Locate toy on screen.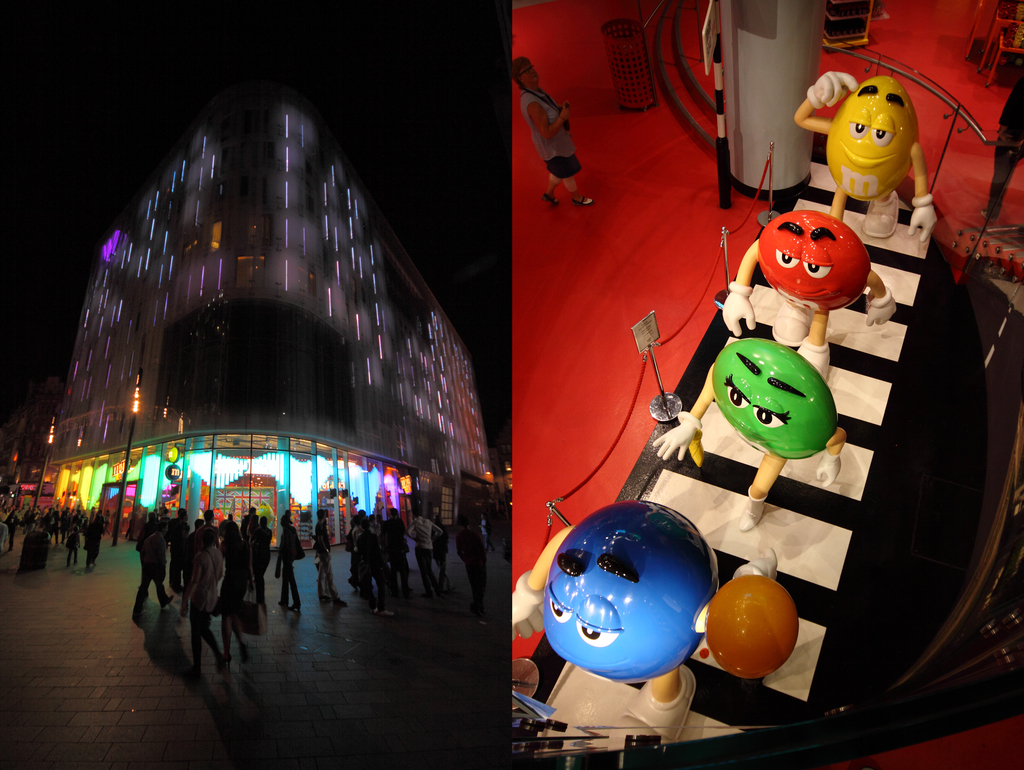
On screen at 649, 338, 848, 533.
